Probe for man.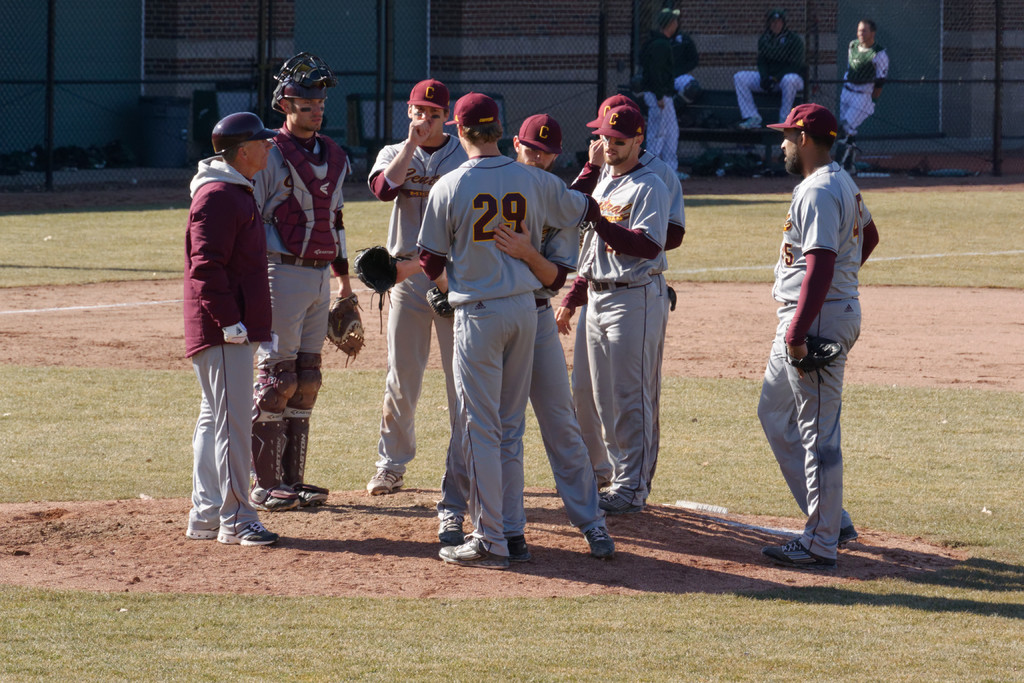
Probe result: 831 20 889 124.
